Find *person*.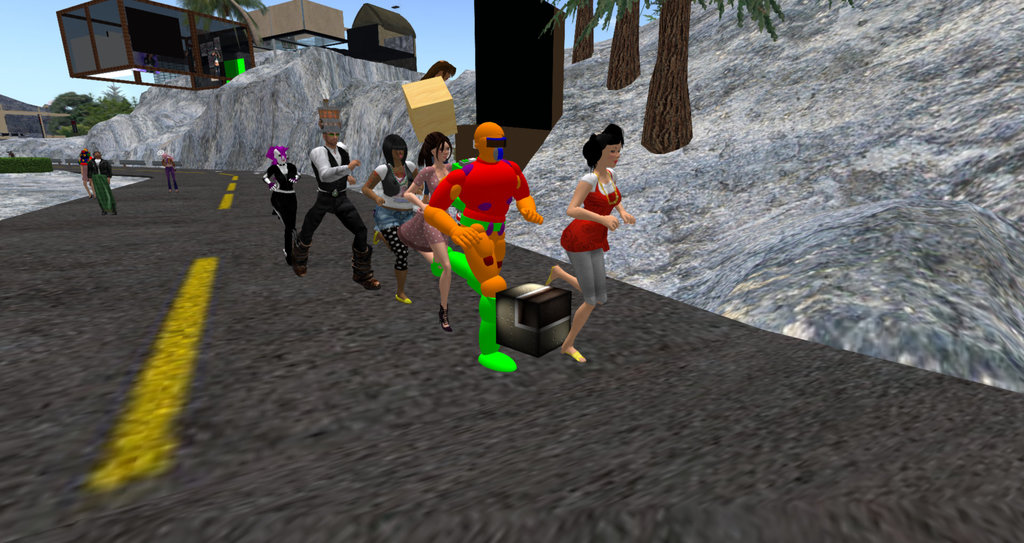
bbox=(168, 153, 180, 193).
